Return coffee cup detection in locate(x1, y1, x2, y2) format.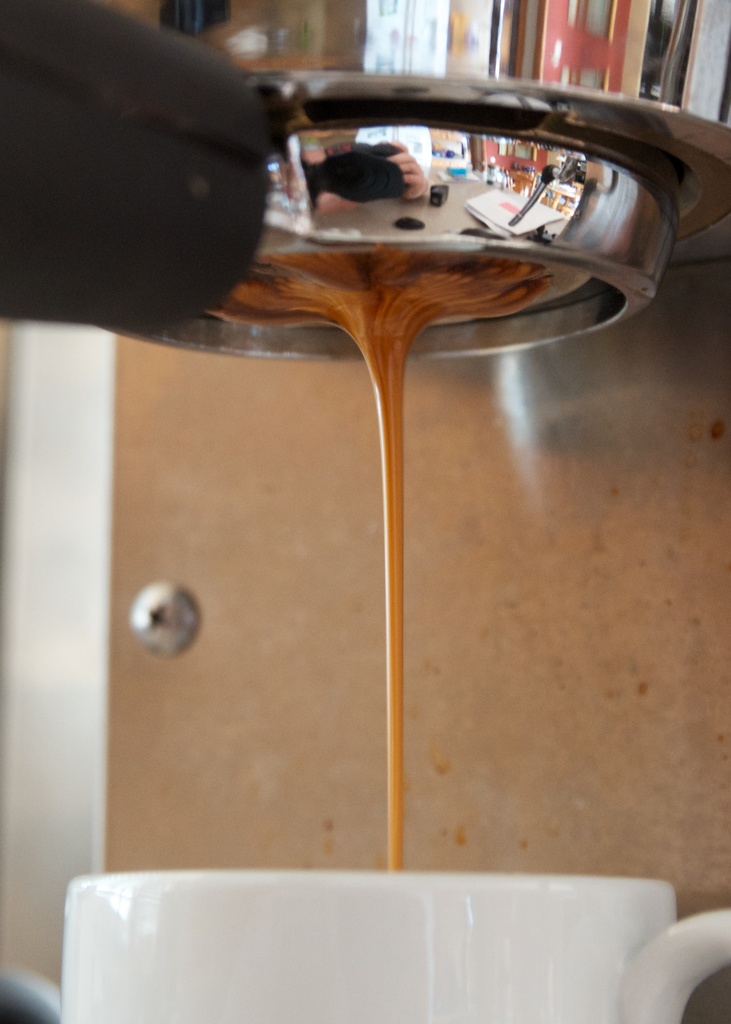
locate(51, 865, 730, 1023).
